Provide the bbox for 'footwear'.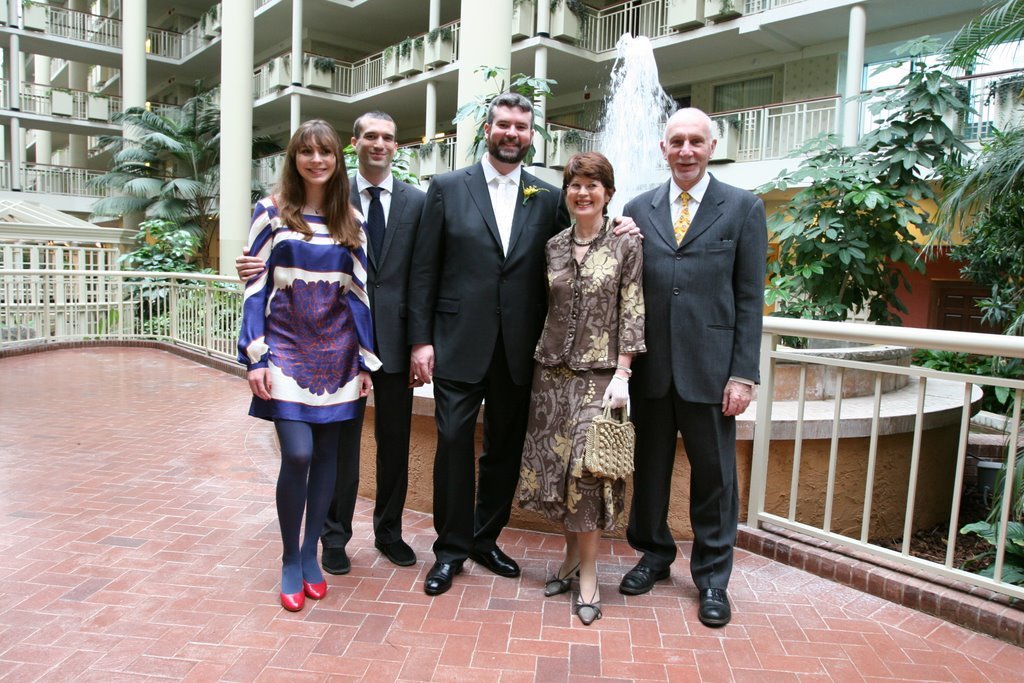
{"left": 375, "top": 533, "right": 413, "bottom": 566}.
